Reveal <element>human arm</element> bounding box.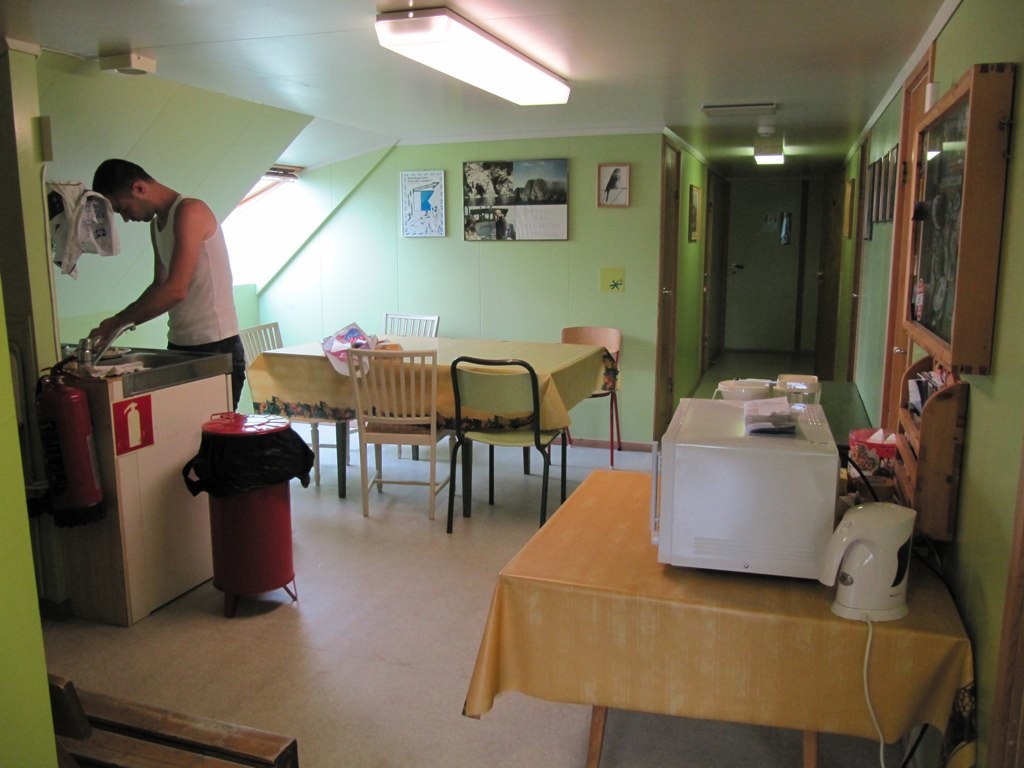
Revealed: 83 246 171 346.
